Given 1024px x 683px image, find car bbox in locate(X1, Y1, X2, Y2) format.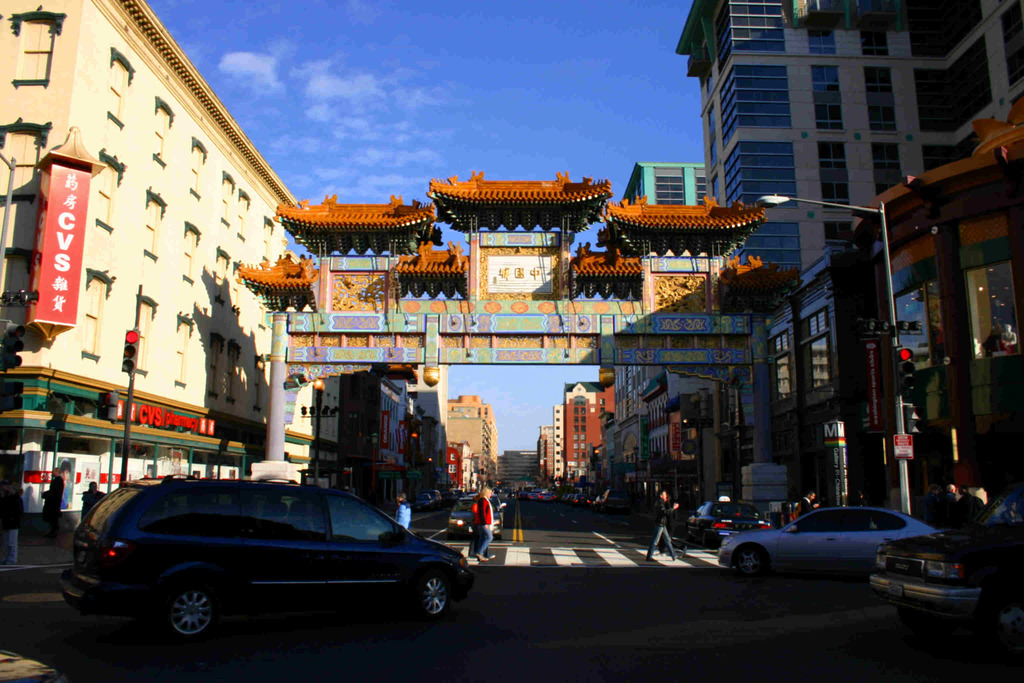
locate(870, 493, 1023, 624).
